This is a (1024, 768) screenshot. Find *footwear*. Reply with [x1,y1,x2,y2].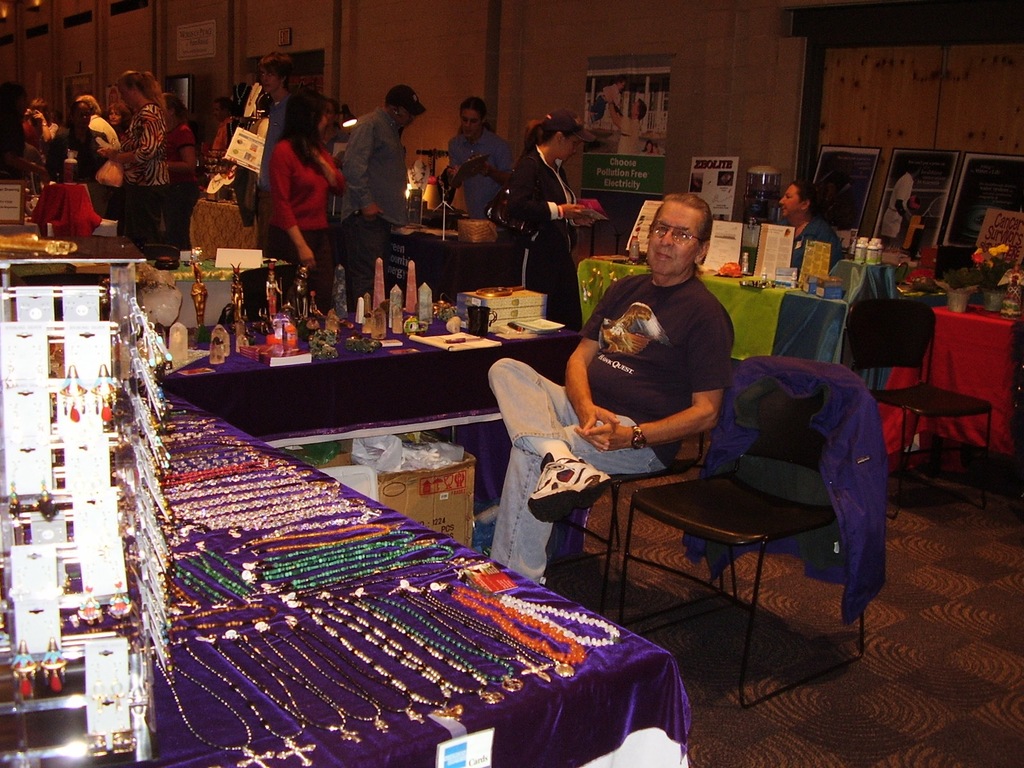
[515,461,618,529].
